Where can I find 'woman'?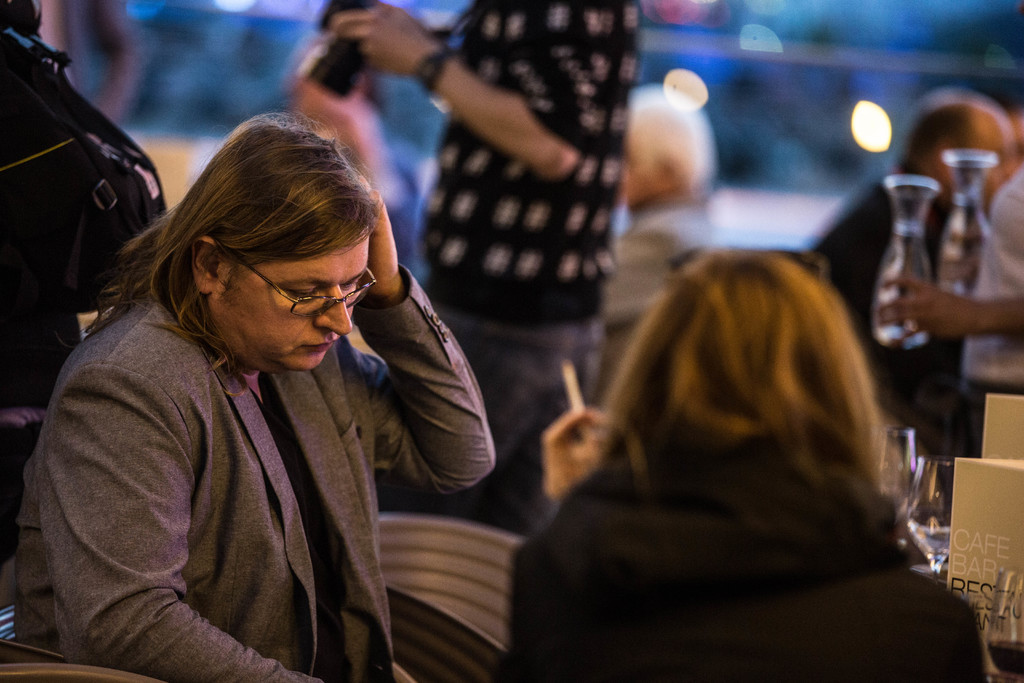
You can find it at select_region(13, 105, 479, 682).
